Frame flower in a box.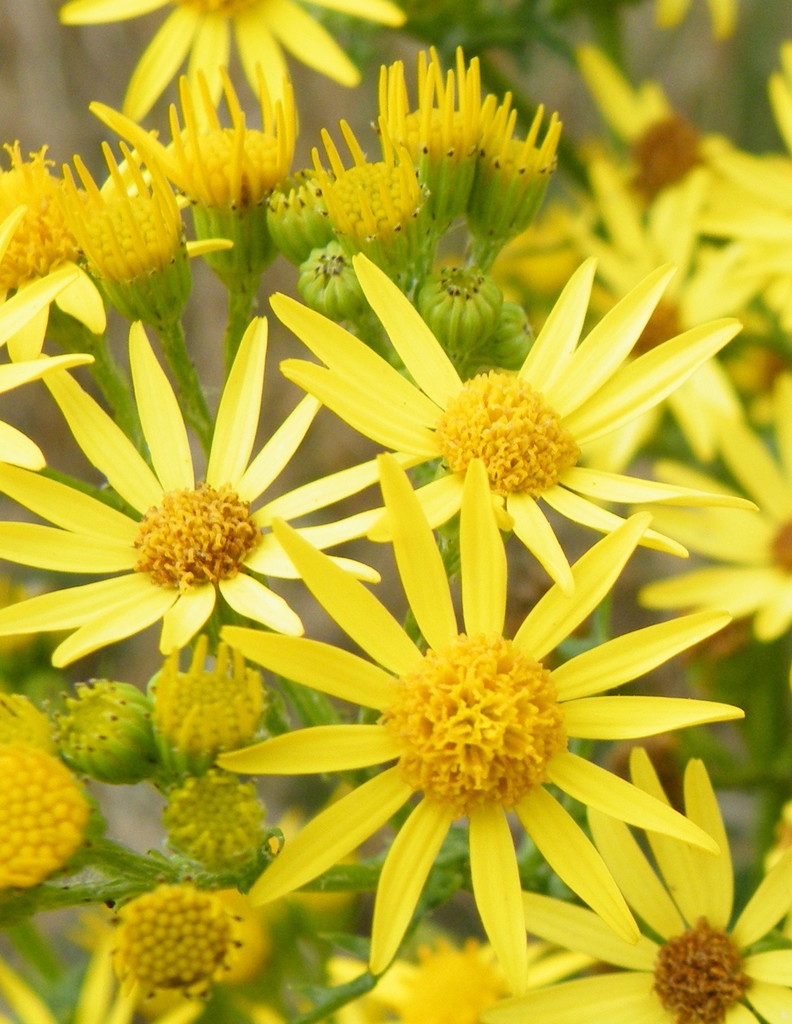
bbox=(461, 92, 557, 245).
